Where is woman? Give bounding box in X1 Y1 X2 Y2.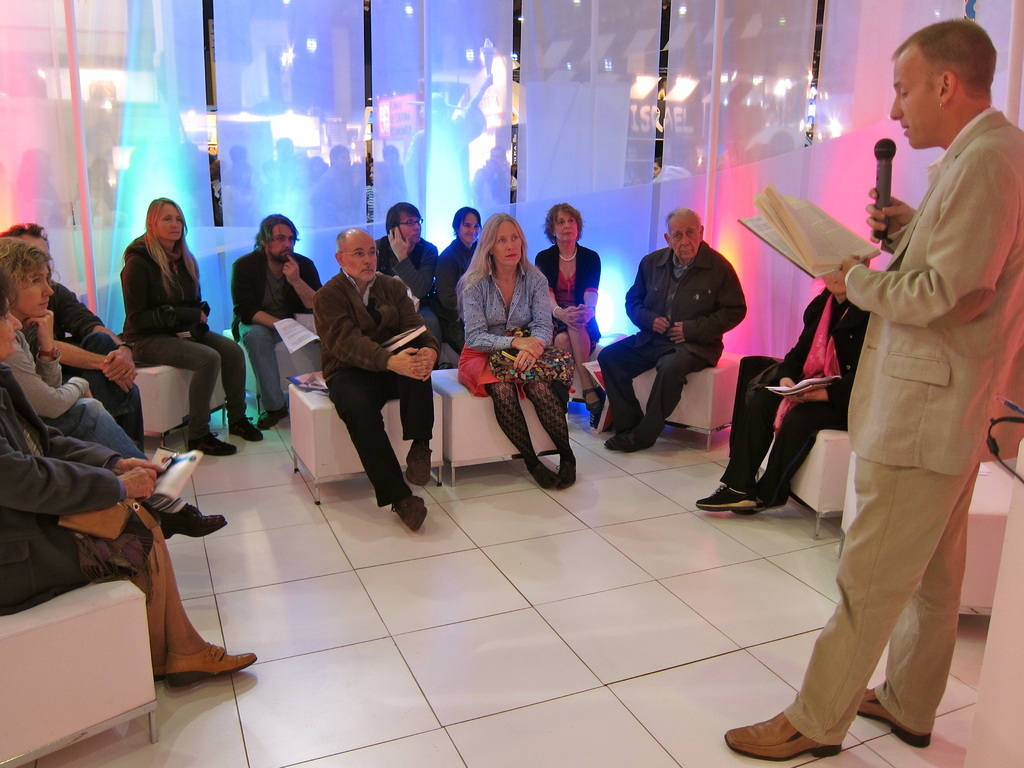
120 200 261 461.
